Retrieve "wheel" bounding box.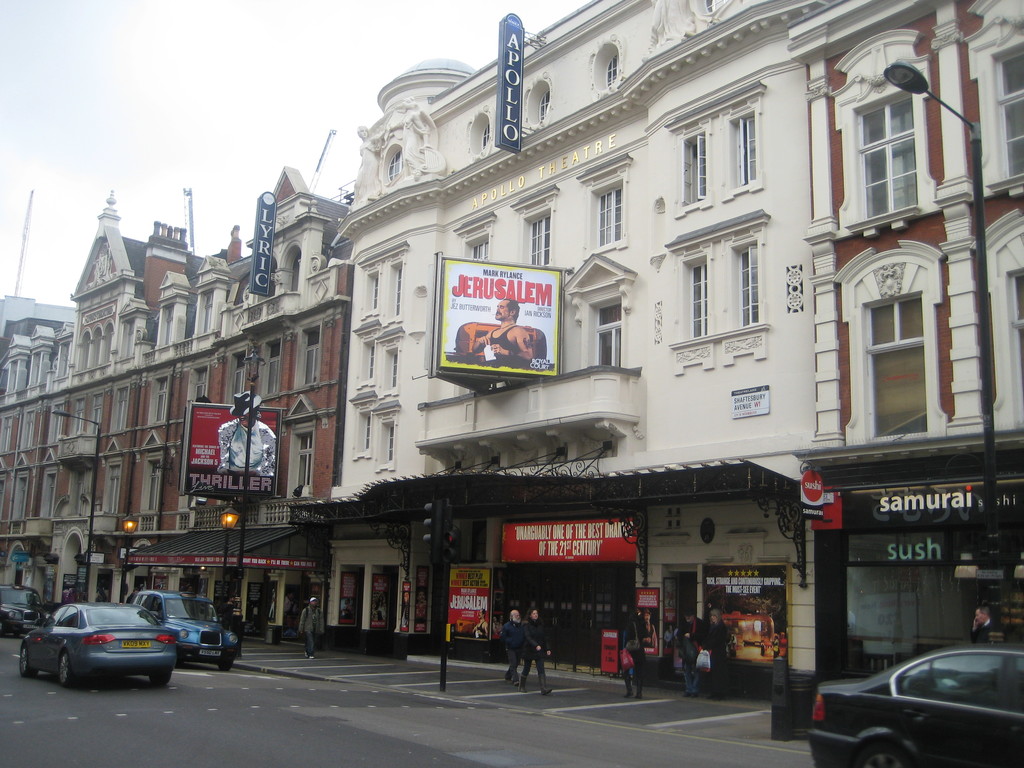
Bounding box: x1=15 y1=644 x2=36 y2=681.
